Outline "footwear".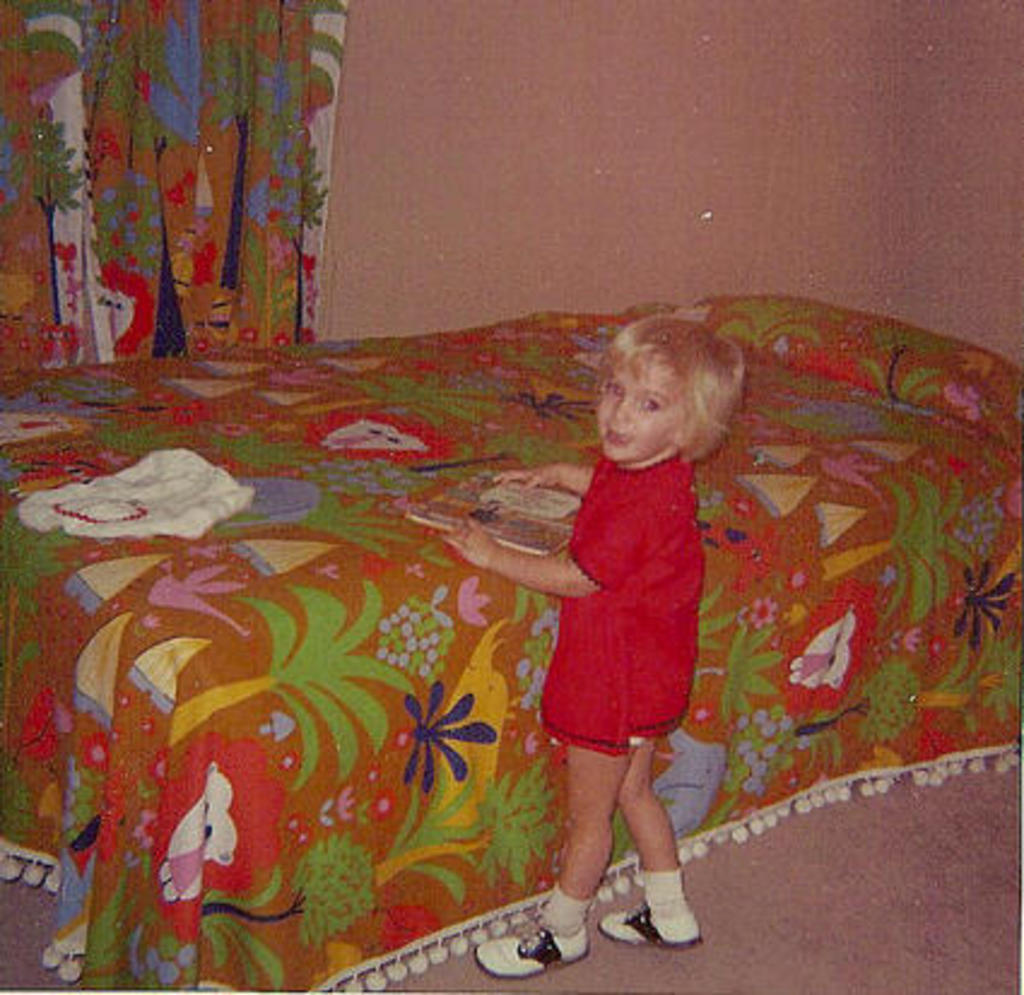
Outline: bbox=(472, 903, 593, 973).
